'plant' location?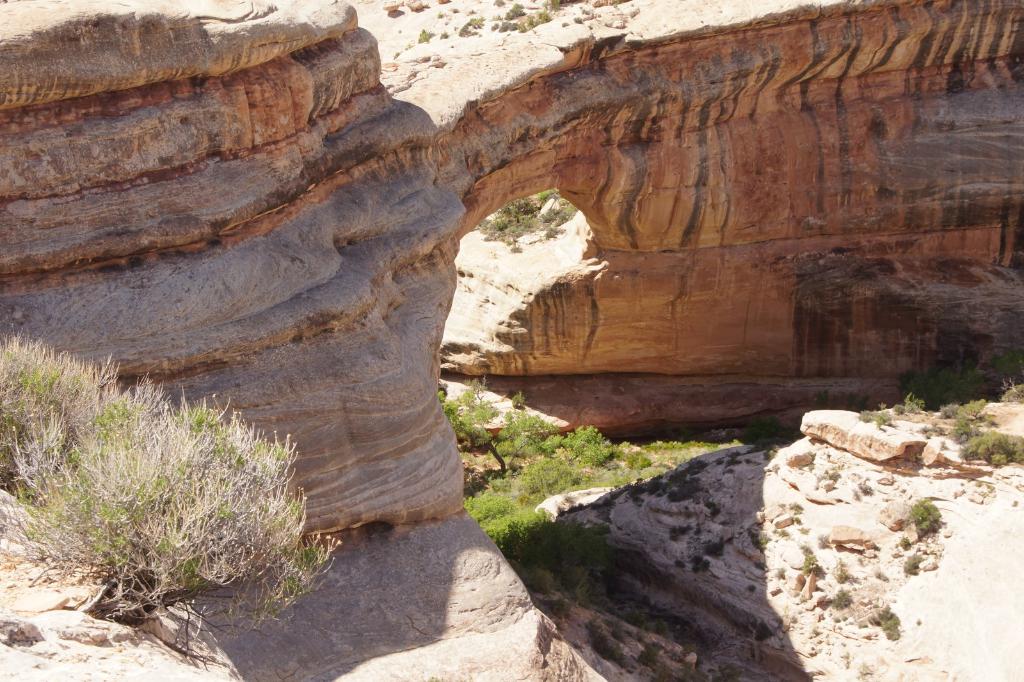
x1=851 y1=479 x2=878 y2=498
